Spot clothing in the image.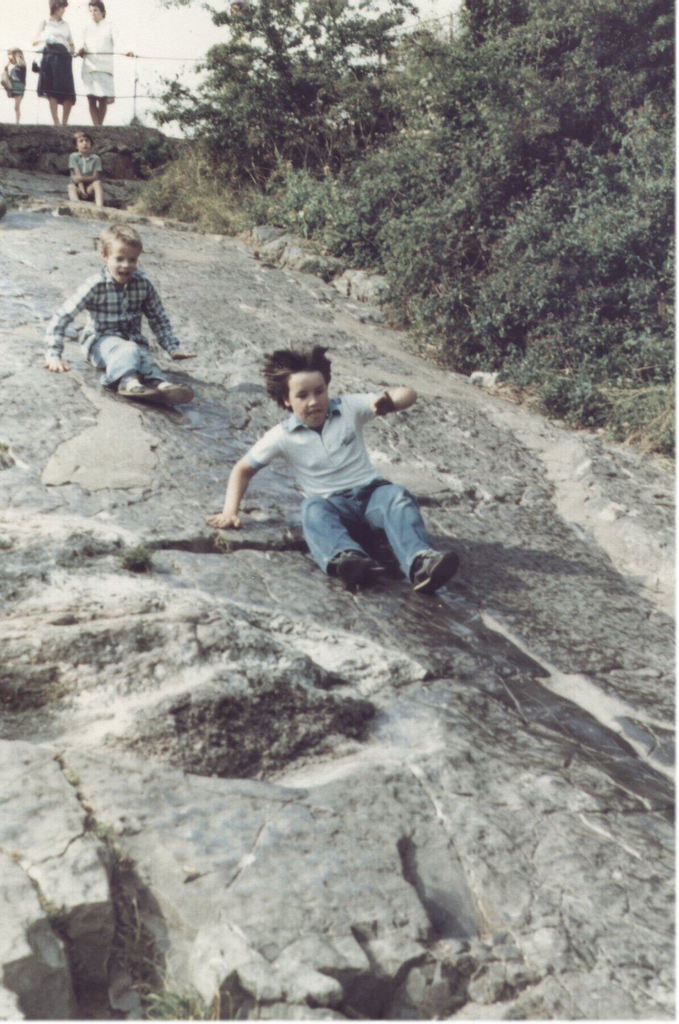
clothing found at select_region(44, 262, 183, 388).
